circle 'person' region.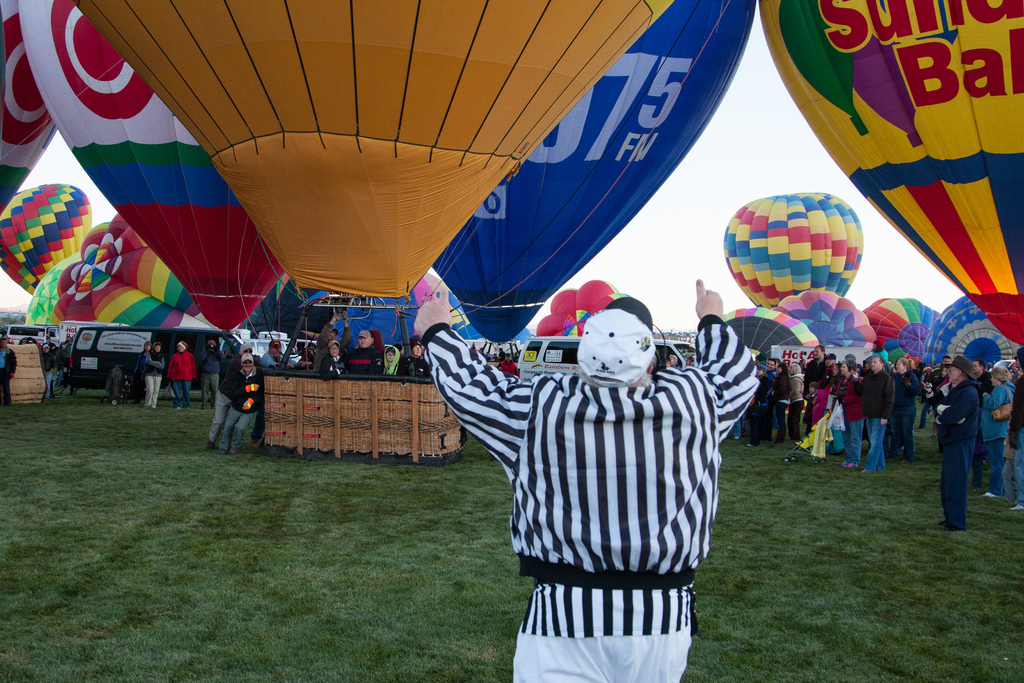
Region: bbox(415, 279, 760, 682).
